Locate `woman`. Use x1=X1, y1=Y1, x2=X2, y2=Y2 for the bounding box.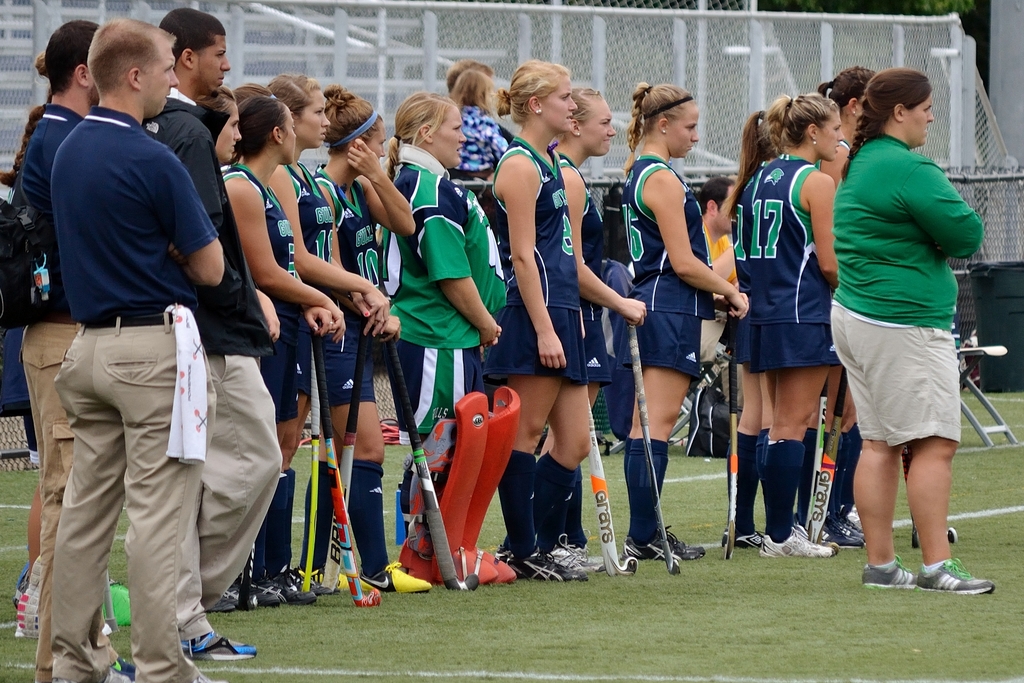
x1=696, y1=109, x2=784, y2=542.
